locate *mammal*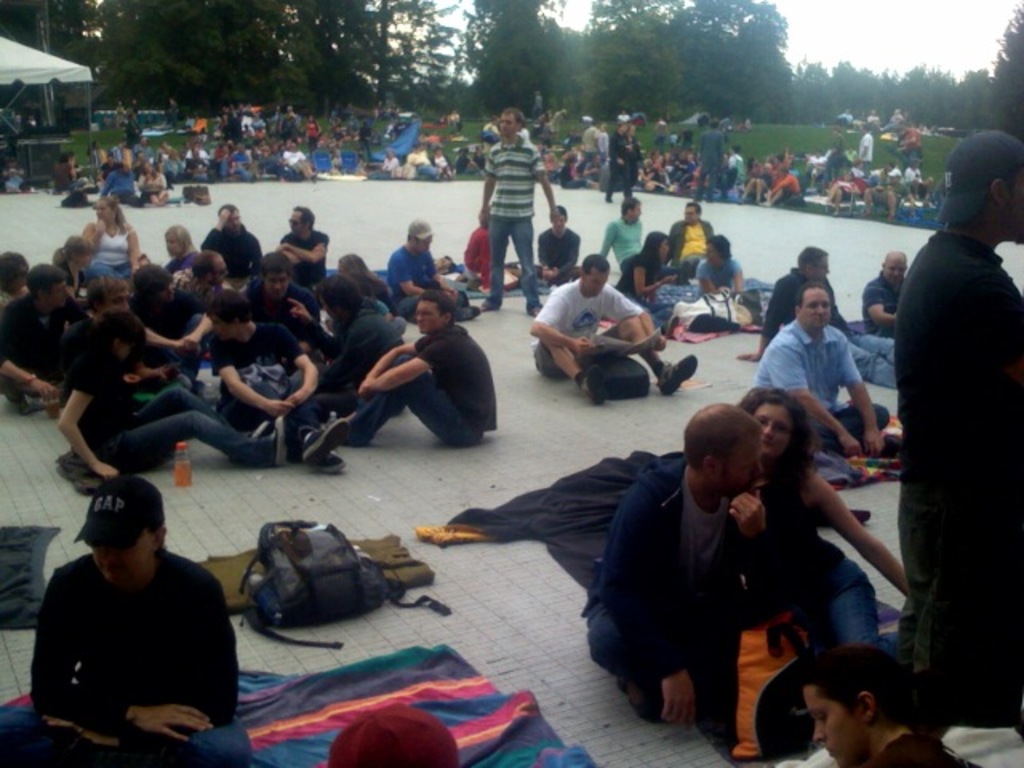
box(528, 251, 701, 400)
